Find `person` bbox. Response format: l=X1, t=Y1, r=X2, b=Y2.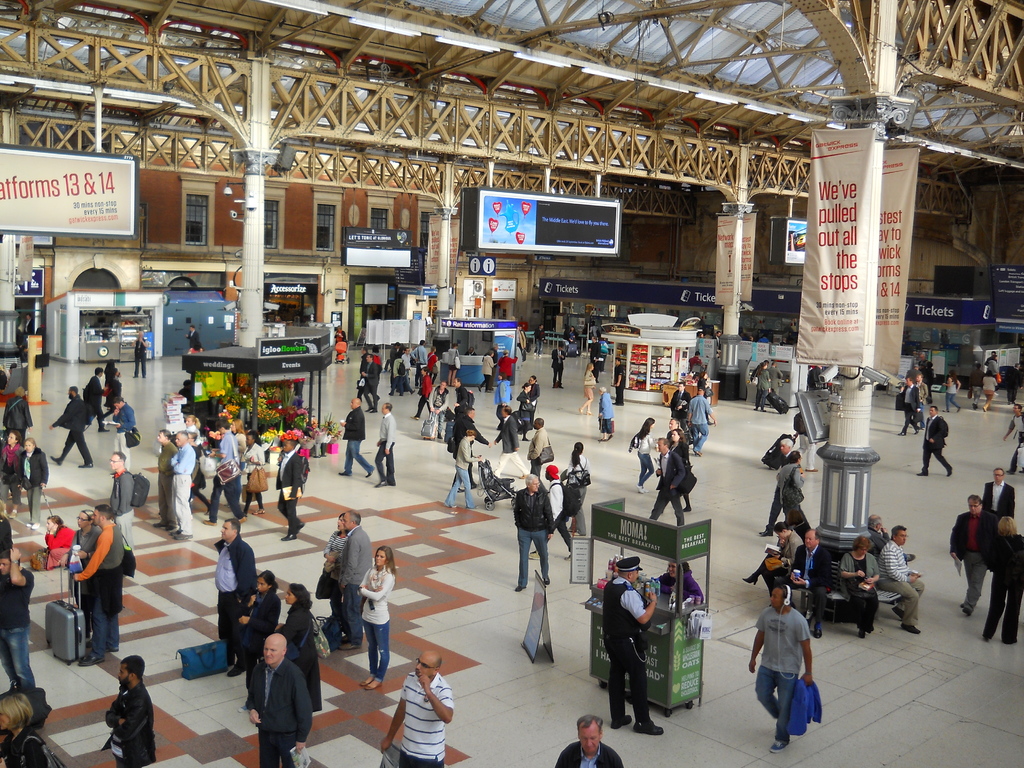
l=0, t=684, r=65, b=767.
